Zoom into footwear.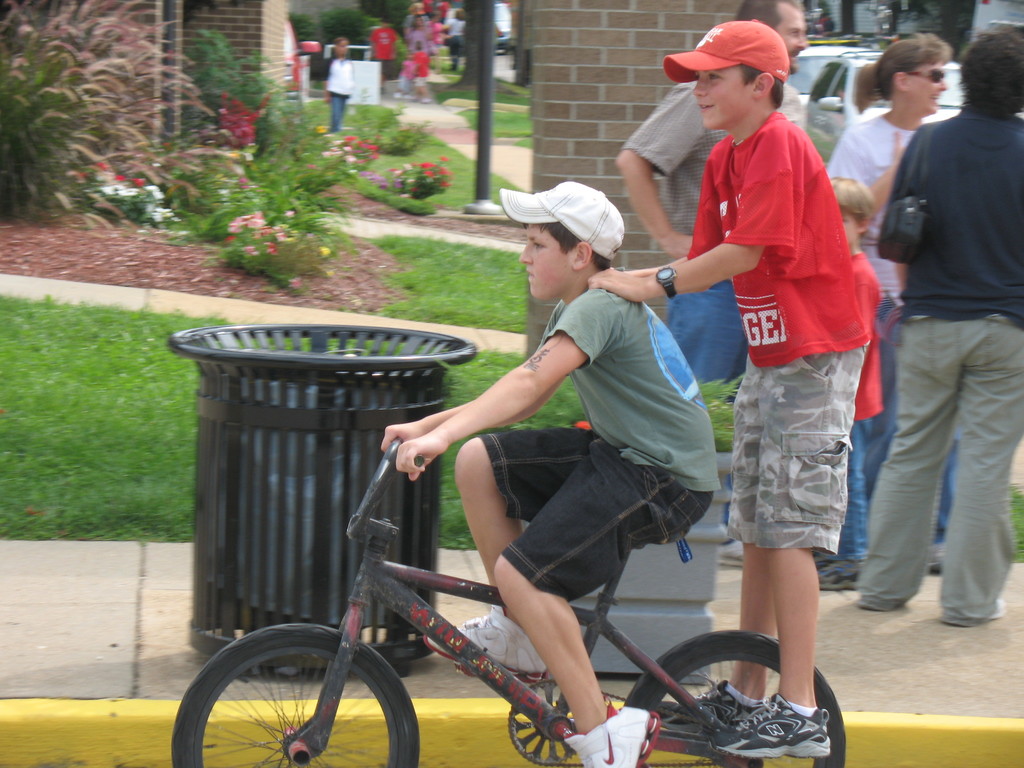
Zoom target: (819,560,874,591).
